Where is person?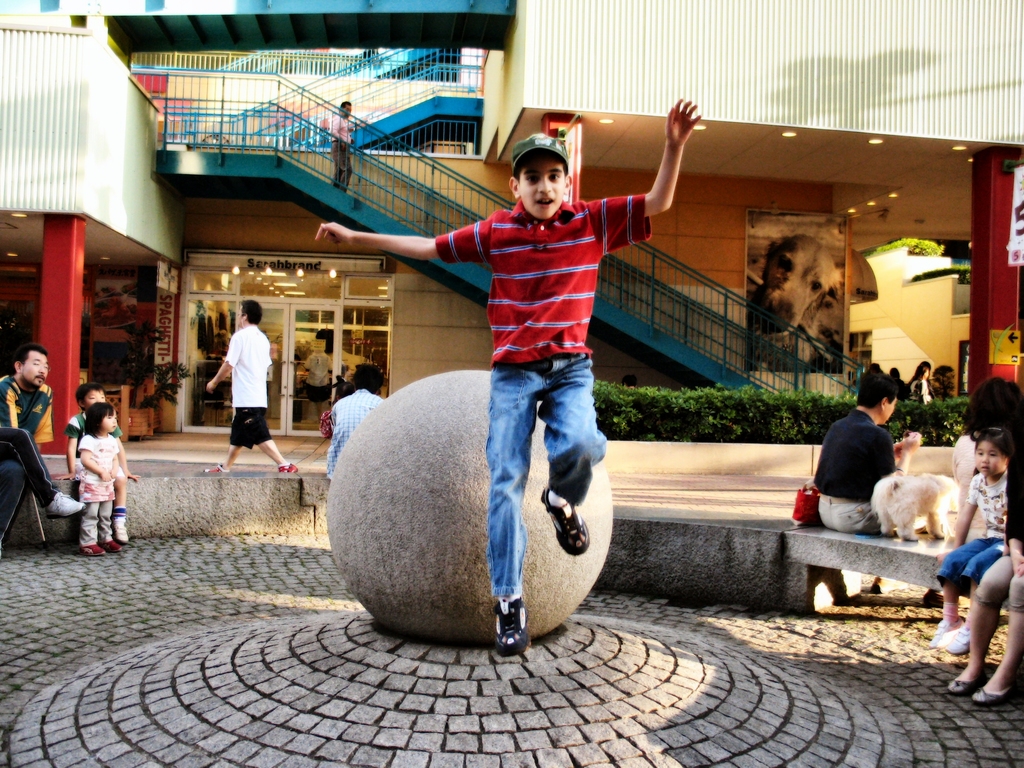
l=0, t=346, r=88, b=527.
